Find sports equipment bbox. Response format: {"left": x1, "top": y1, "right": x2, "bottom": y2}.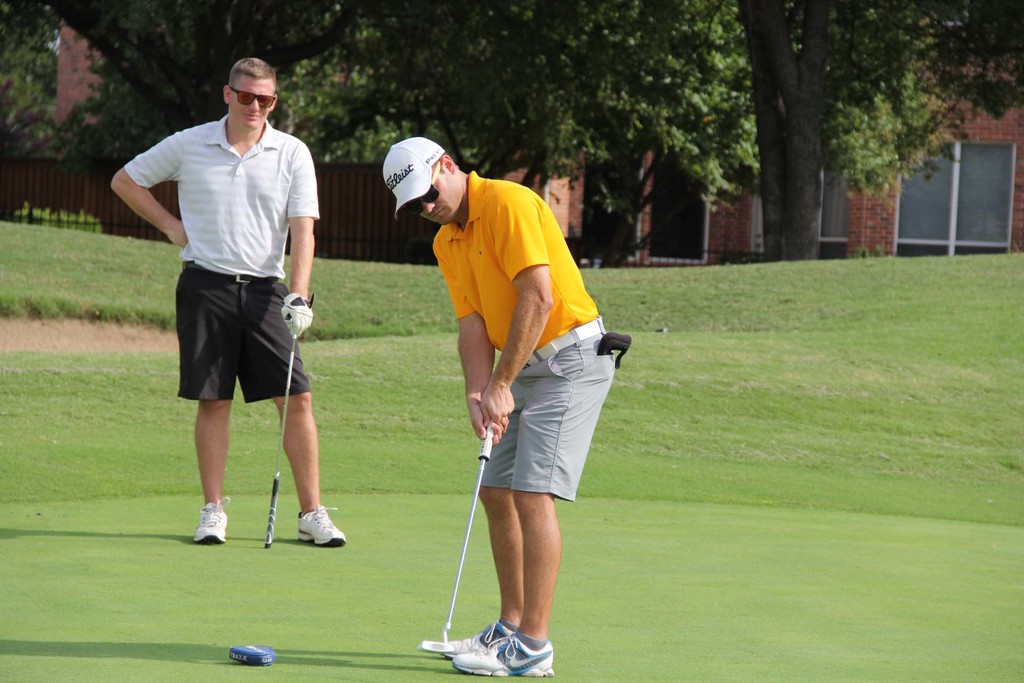
{"left": 425, "top": 621, "right": 516, "bottom": 664}.
